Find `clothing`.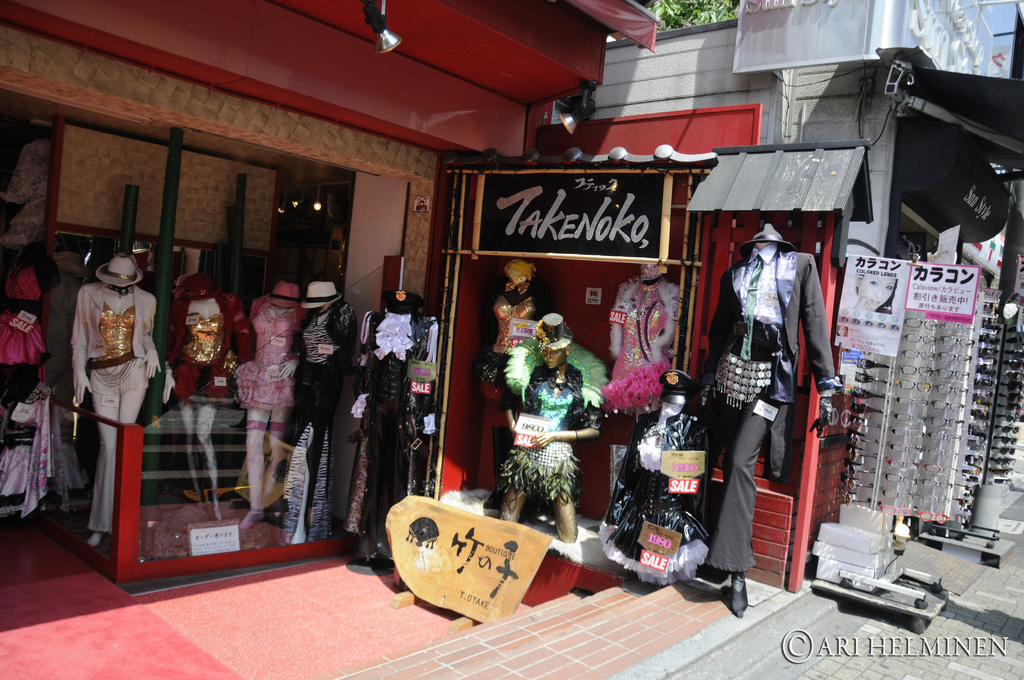
<box>349,304,447,536</box>.
